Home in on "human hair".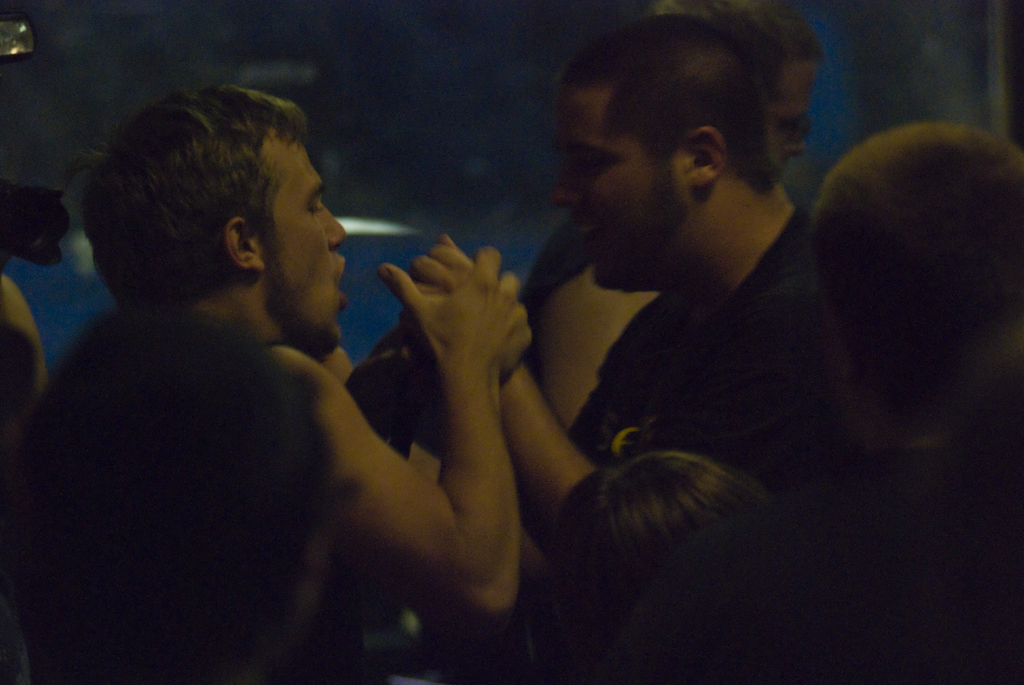
Homed in at bbox=[8, 312, 311, 684].
